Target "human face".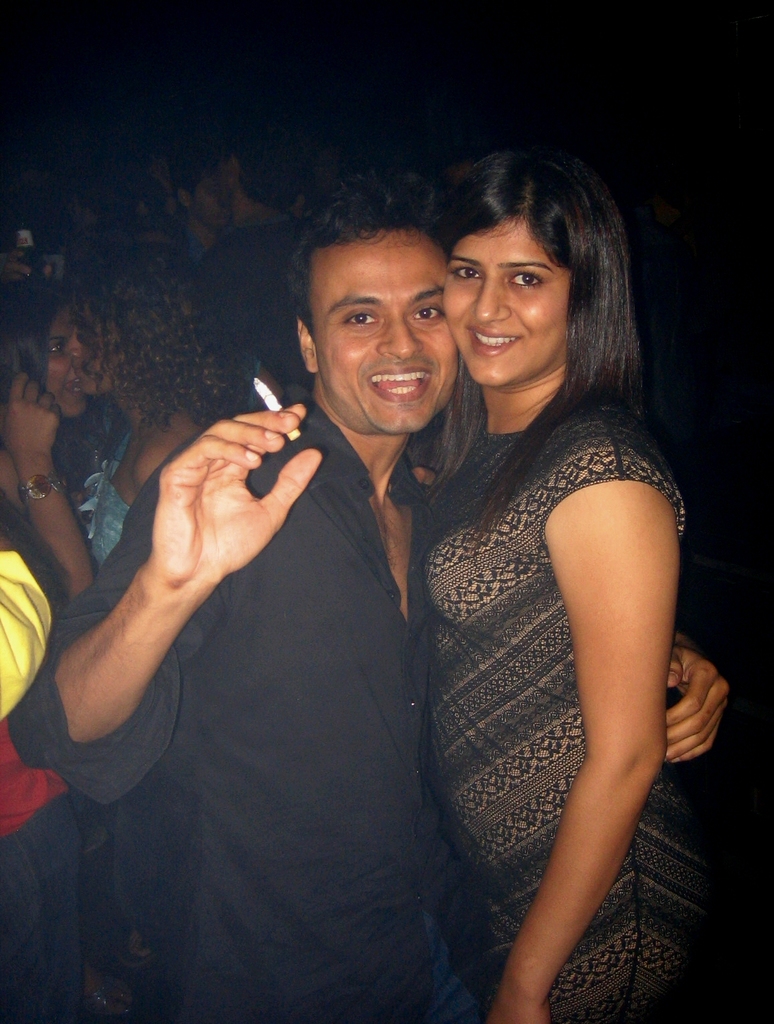
Target region: BBox(90, 315, 133, 399).
